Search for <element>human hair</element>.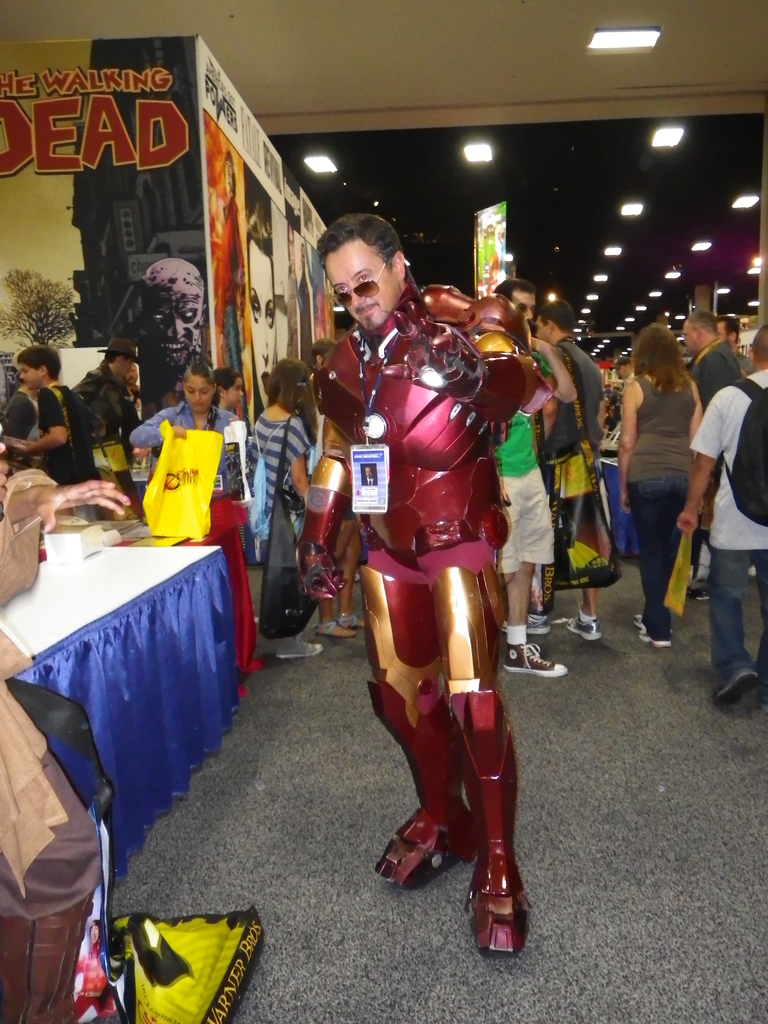
Found at pyautogui.locateOnScreen(12, 347, 63, 378).
